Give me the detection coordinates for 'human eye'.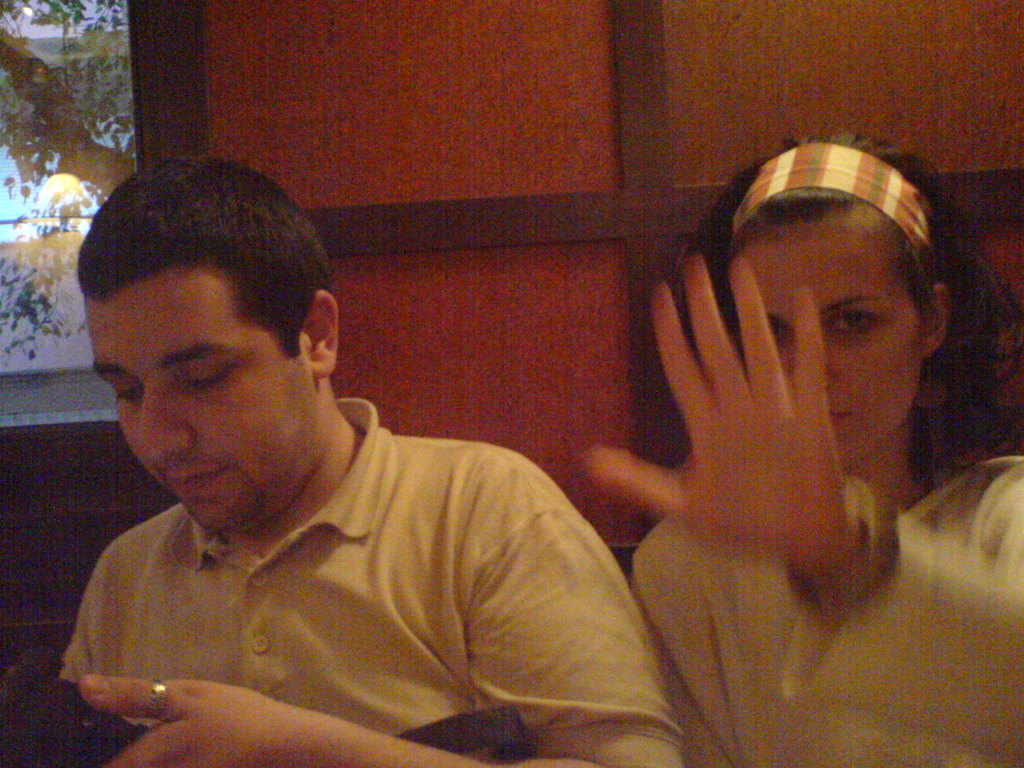
(left=828, top=307, right=876, bottom=332).
